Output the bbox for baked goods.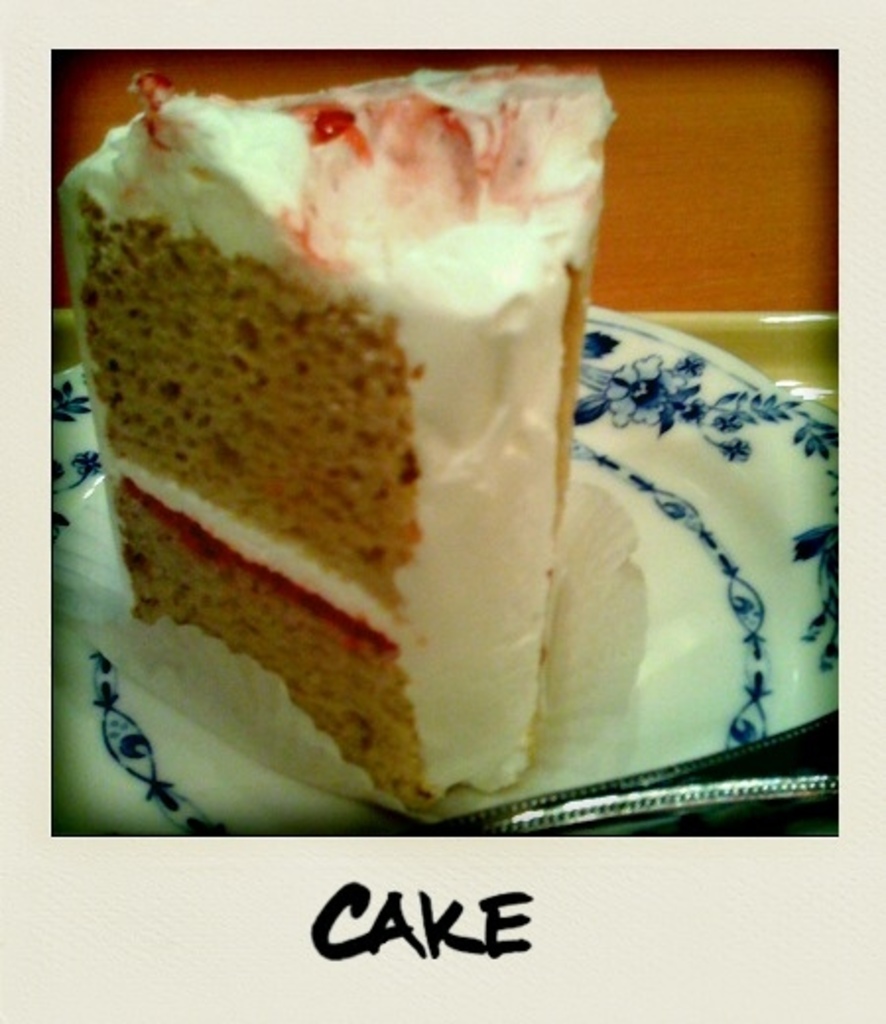
bbox(53, 158, 695, 792).
